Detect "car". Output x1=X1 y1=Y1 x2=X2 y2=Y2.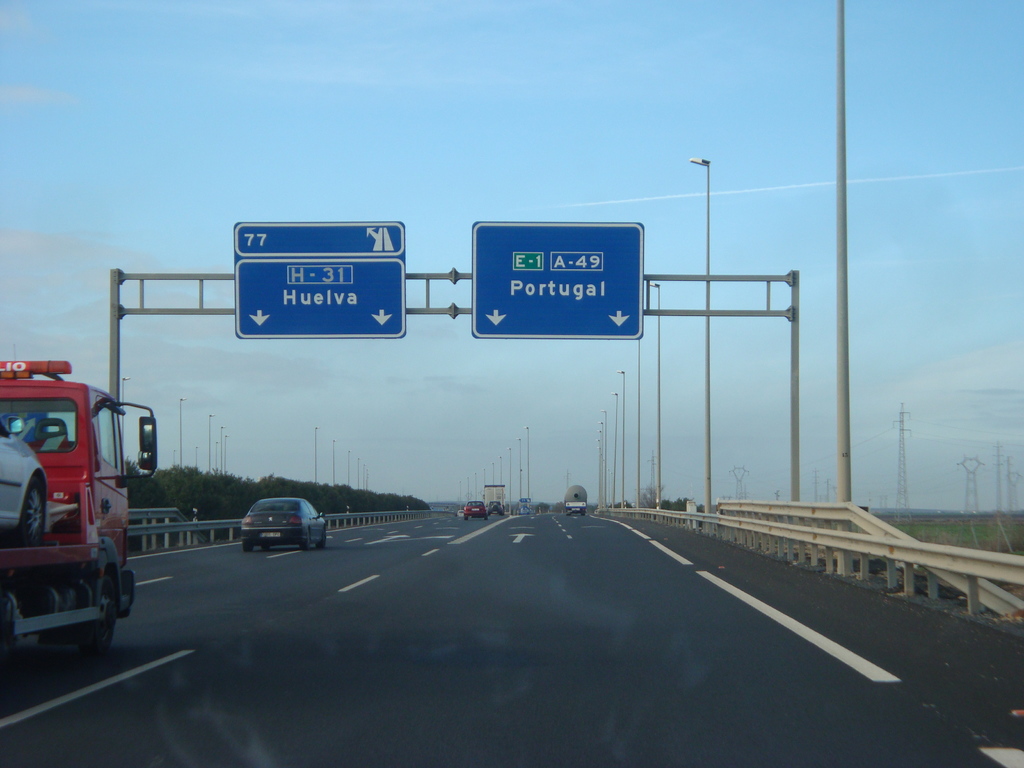
x1=243 y1=493 x2=330 y2=549.
